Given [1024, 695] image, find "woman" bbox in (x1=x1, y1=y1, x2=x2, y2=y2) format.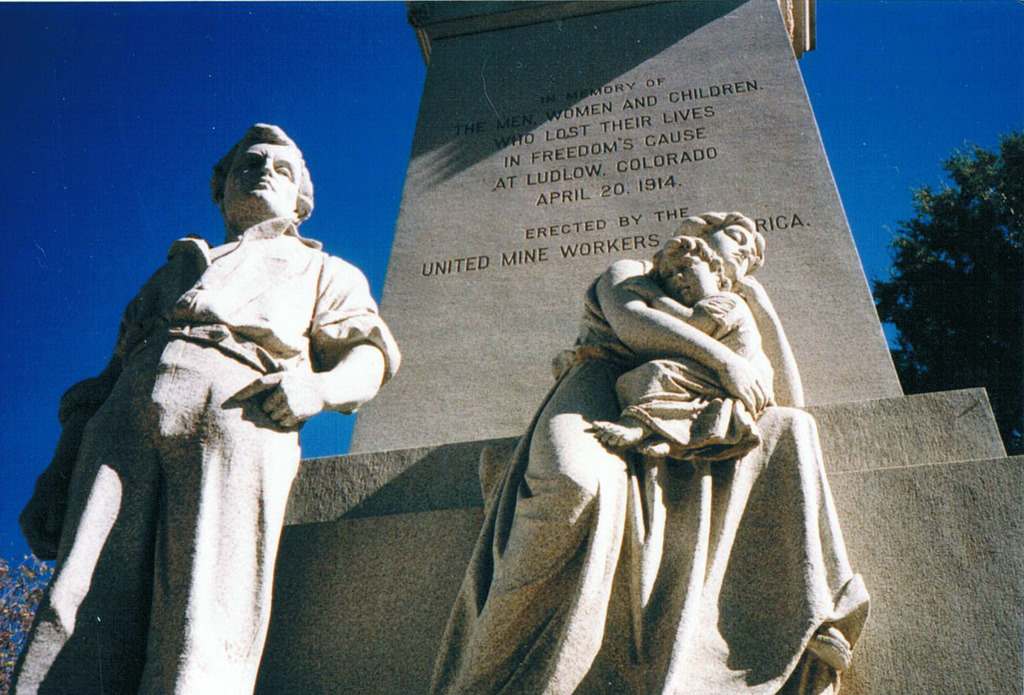
(x1=424, y1=209, x2=871, y2=694).
